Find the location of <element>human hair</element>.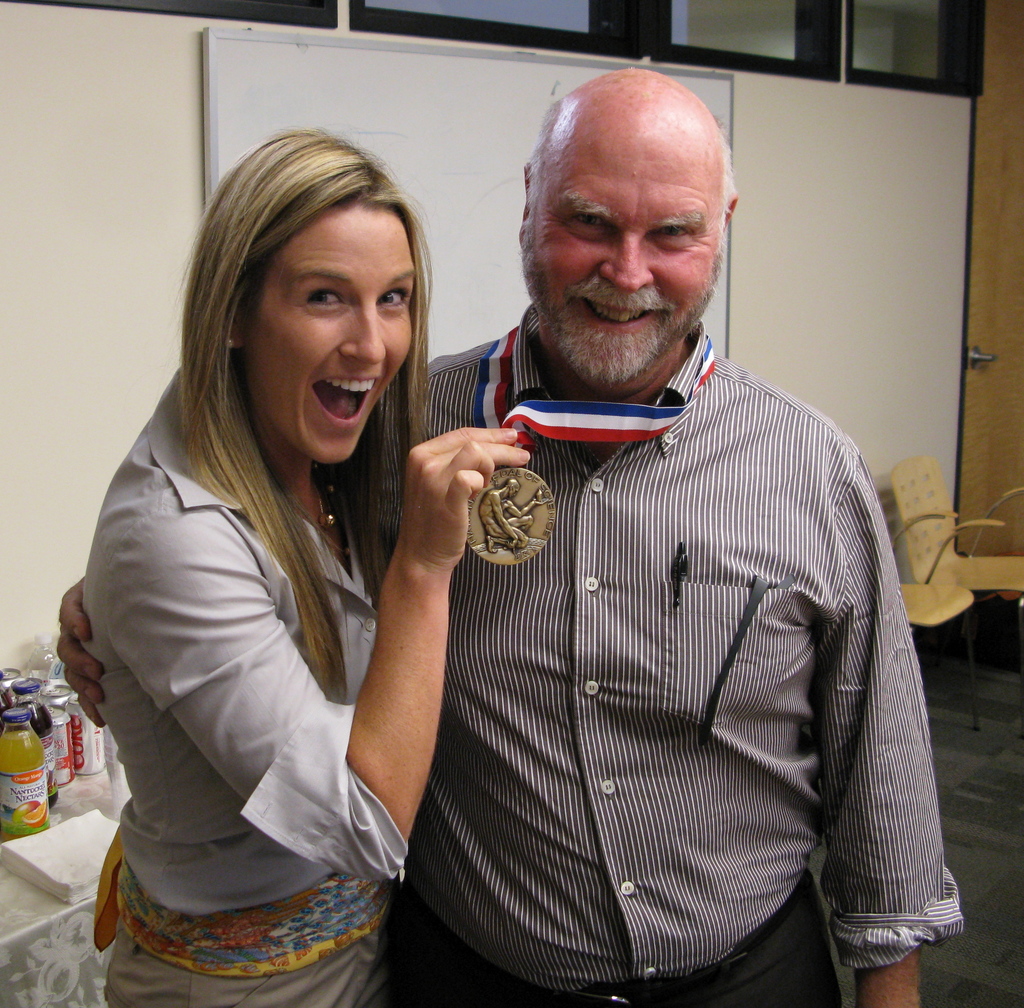
Location: (x1=530, y1=97, x2=737, y2=190).
